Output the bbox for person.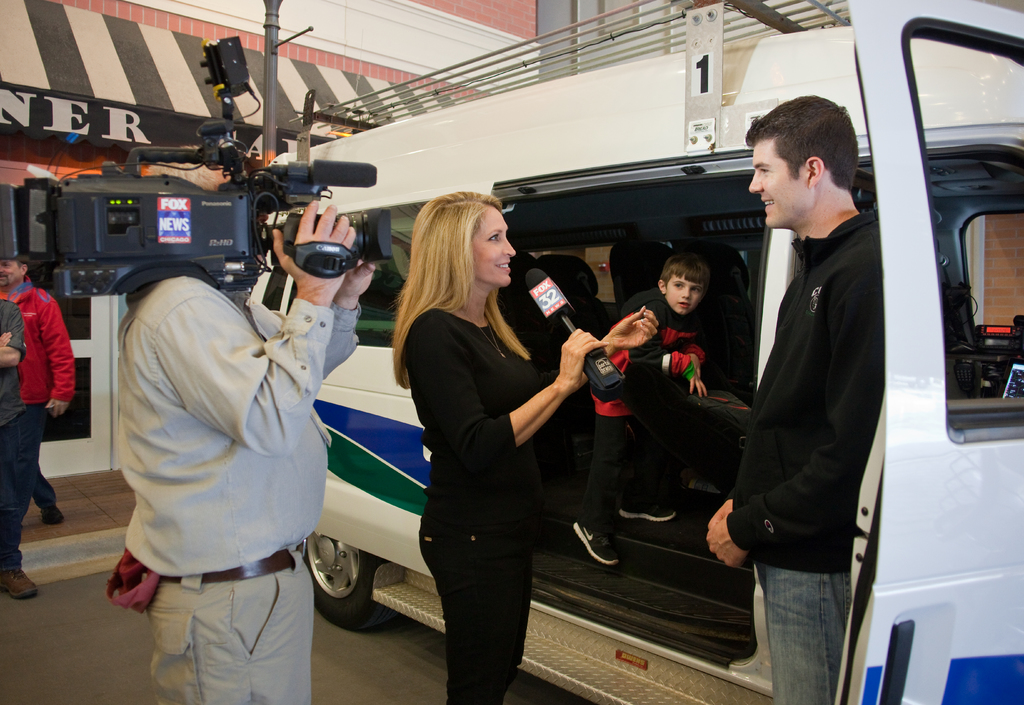
570 256 719 581.
